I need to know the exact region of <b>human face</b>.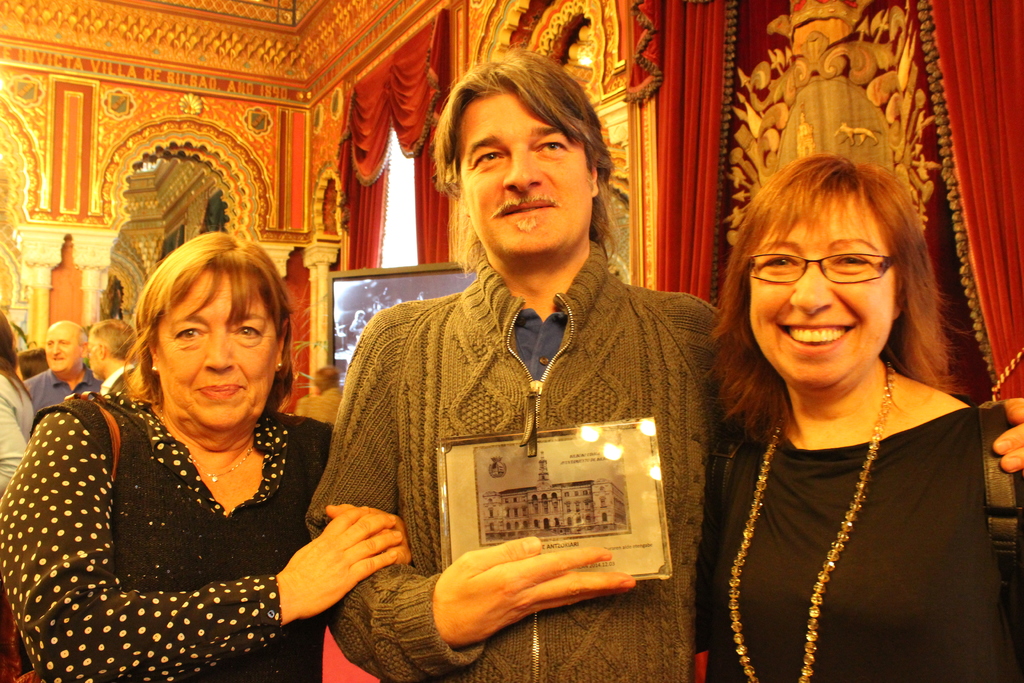
Region: [155,273,276,434].
